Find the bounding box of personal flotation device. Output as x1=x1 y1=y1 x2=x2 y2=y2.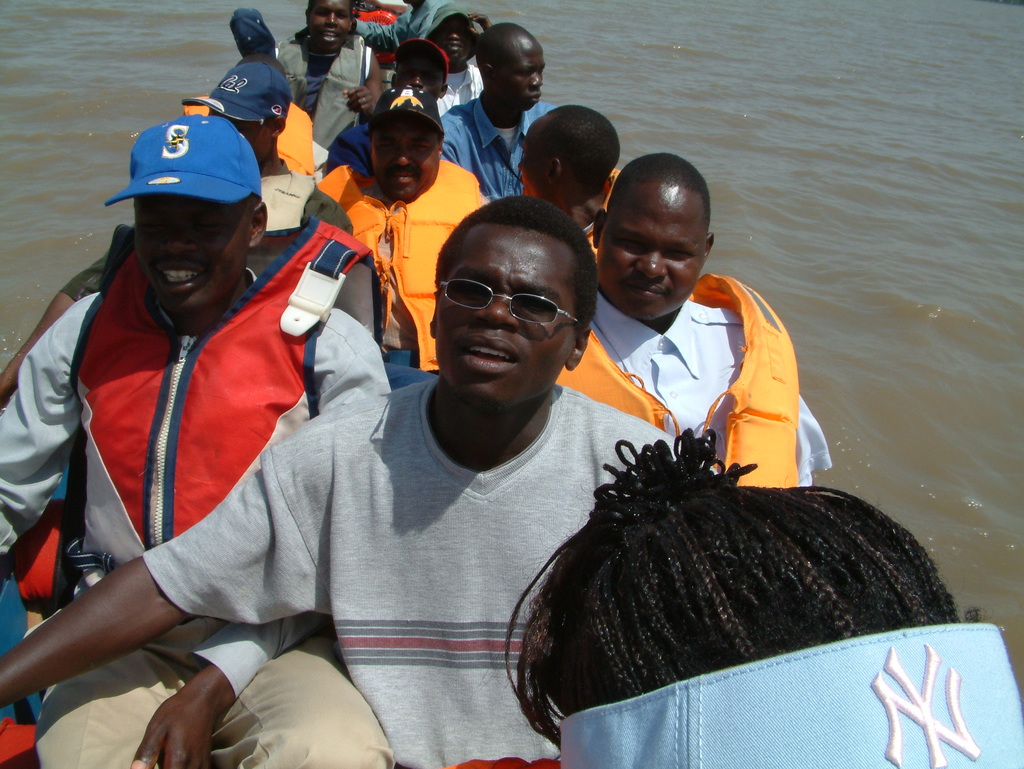
x1=0 y1=214 x2=392 y2=629.
